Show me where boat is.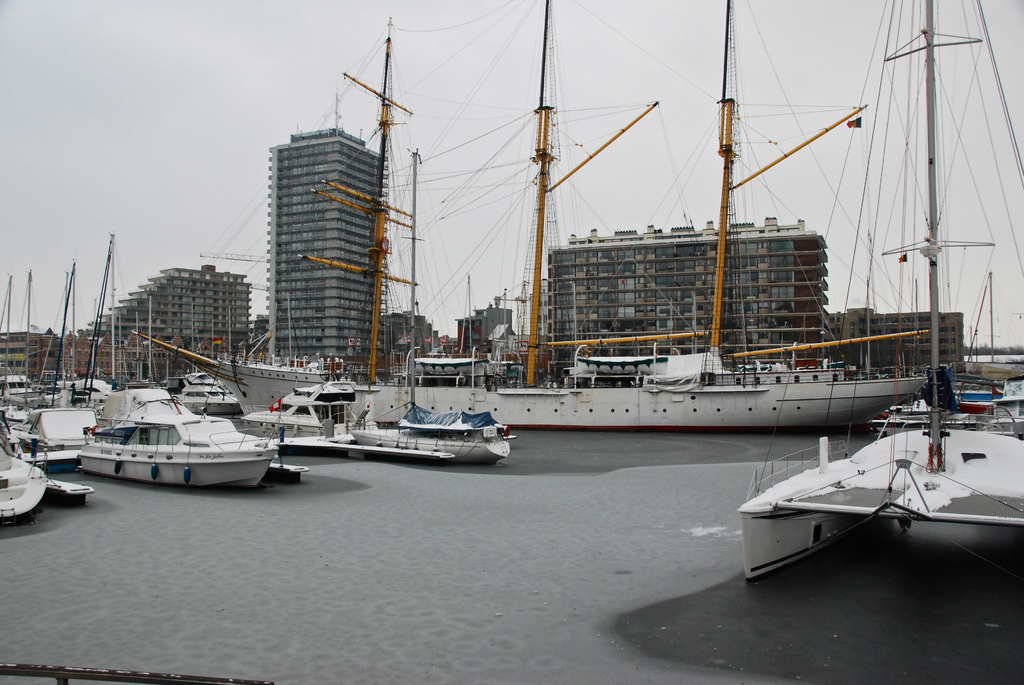
boat is at bbox=(23, 233, 109, 409).
